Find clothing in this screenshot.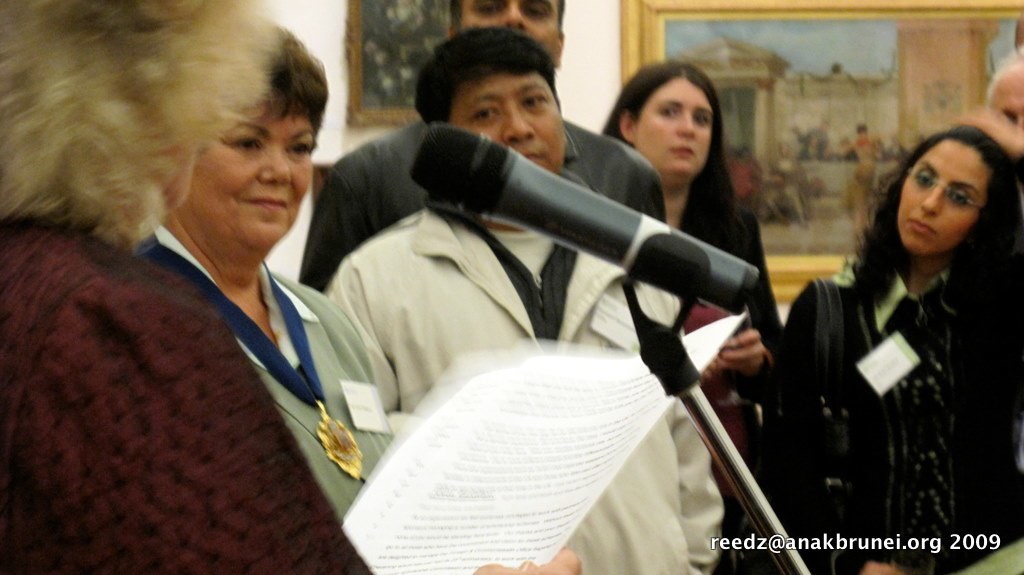
The bounding box for clothing is (316, 205, 719, 574).
